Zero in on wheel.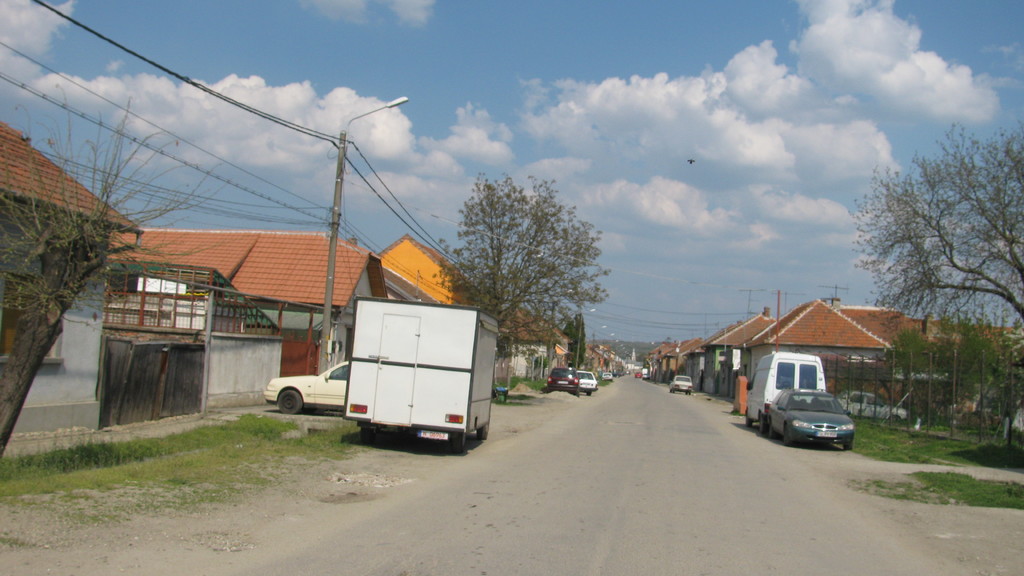
Zeroed in: rect(476, 426, 490, 438).
